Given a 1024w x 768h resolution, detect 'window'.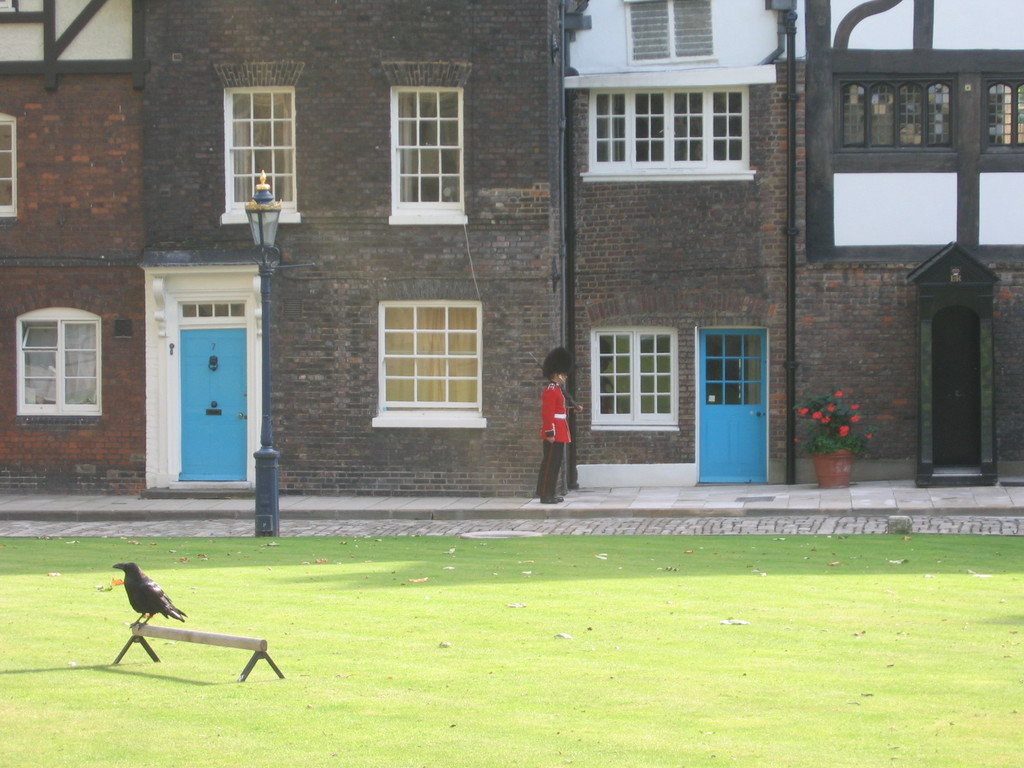
(left=365, top=275, right=491, bottom=431).
